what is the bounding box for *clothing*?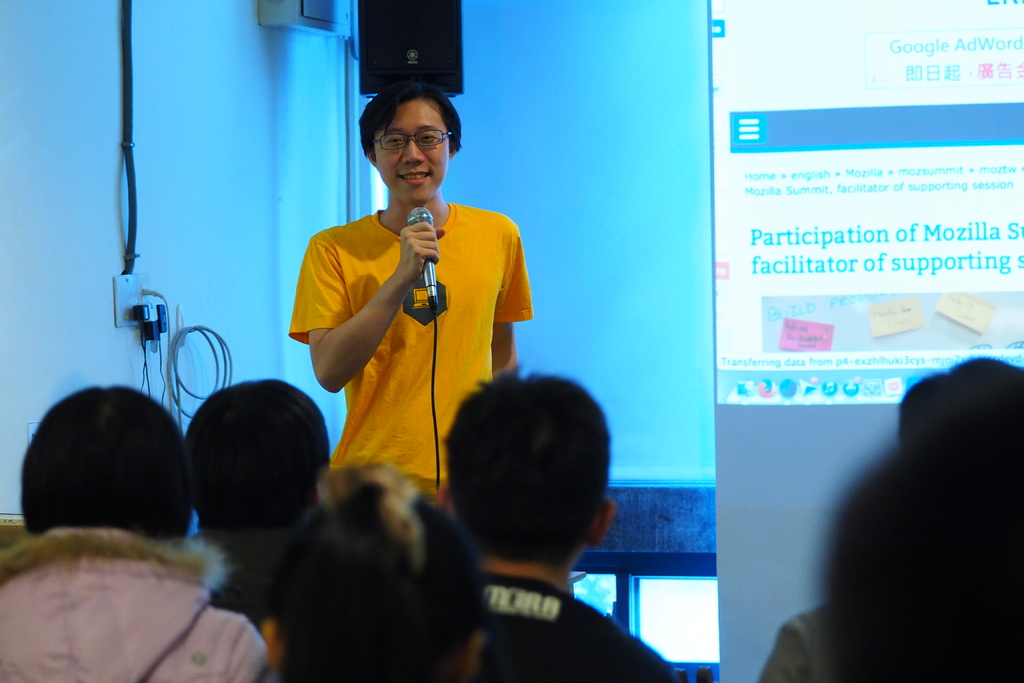
x1=752, y1=604, x2=837, y2=682.
